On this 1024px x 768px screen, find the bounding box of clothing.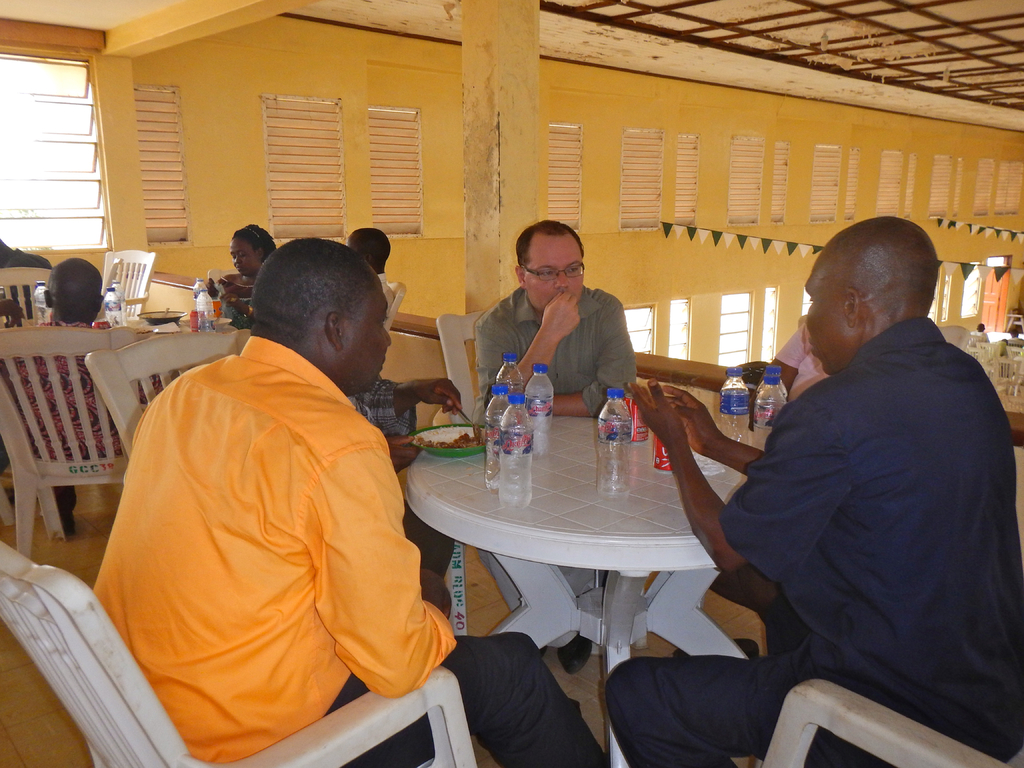
Bounding box: l=17, t=321, r=182, b=523.
